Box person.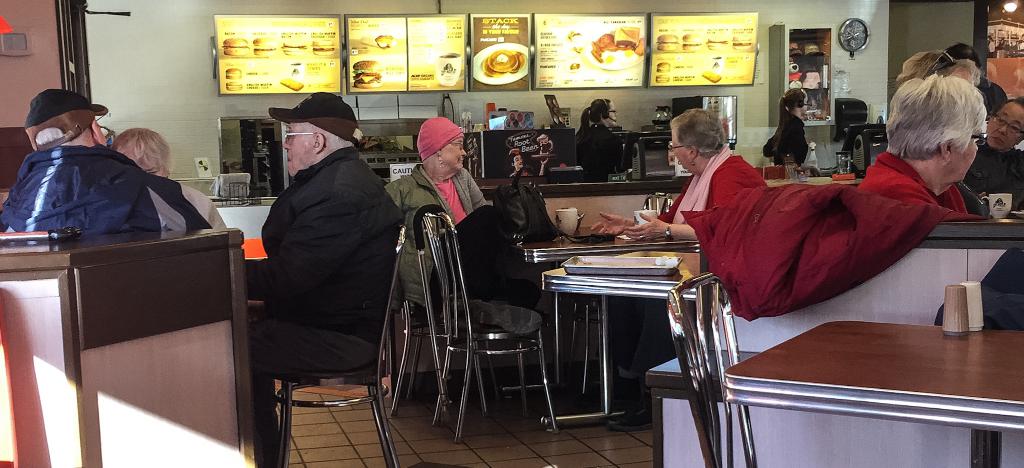
[589,108,770,433].
